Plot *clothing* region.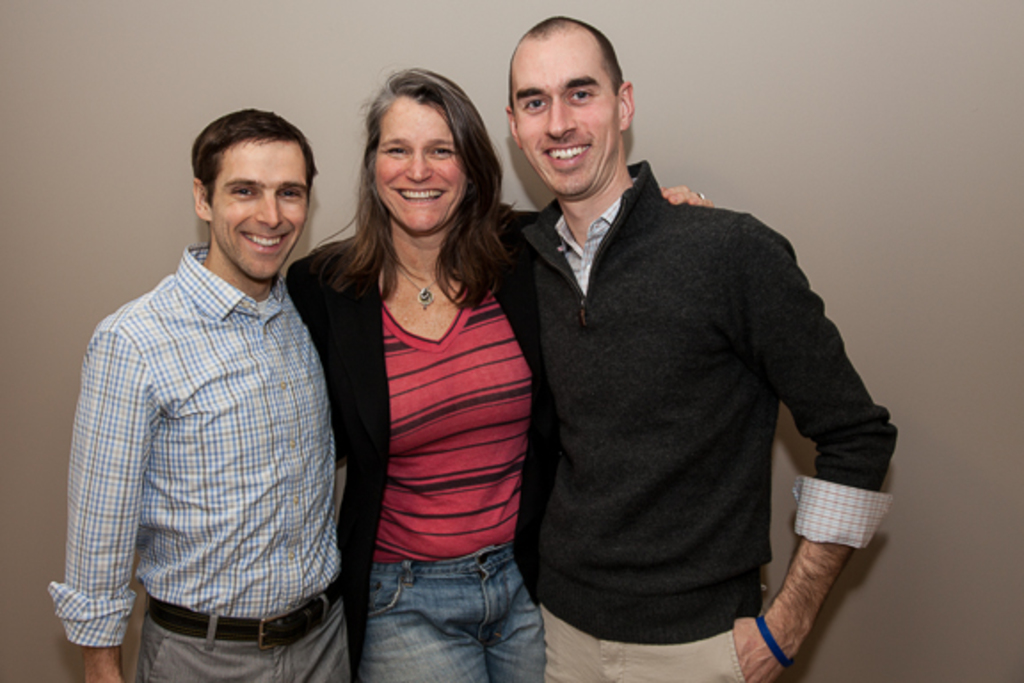
Plotted at box(277, 210, 539, 681).
